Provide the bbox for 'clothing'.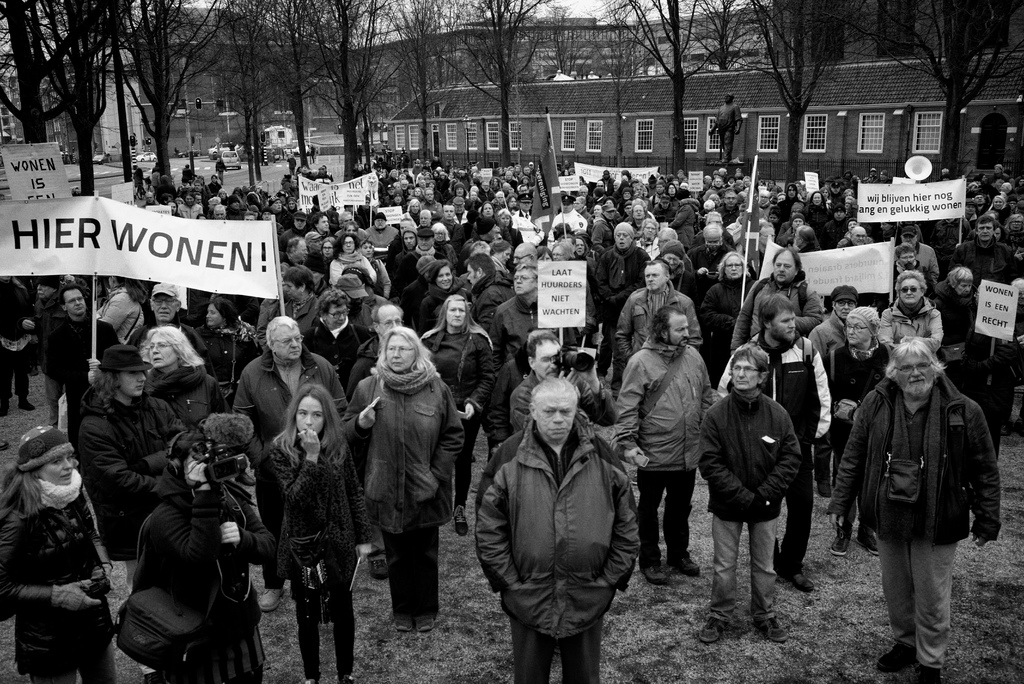
l=694, t=376, r=791, b=624.
